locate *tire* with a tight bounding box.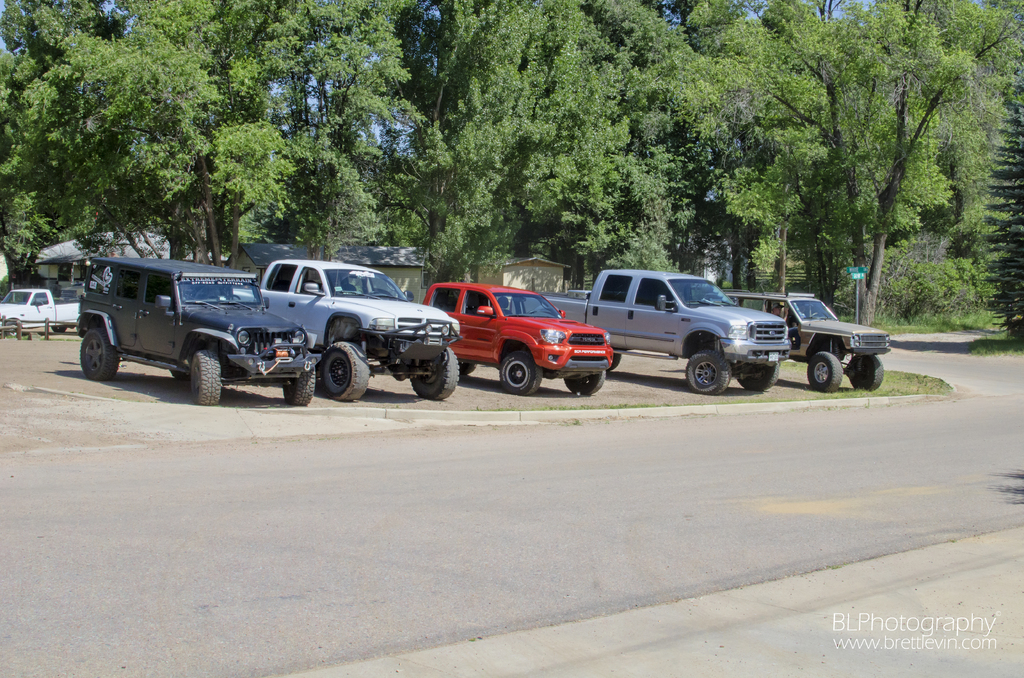
{"x1": 568, "y1": 368, "x2": 602, "y2": 394}.
